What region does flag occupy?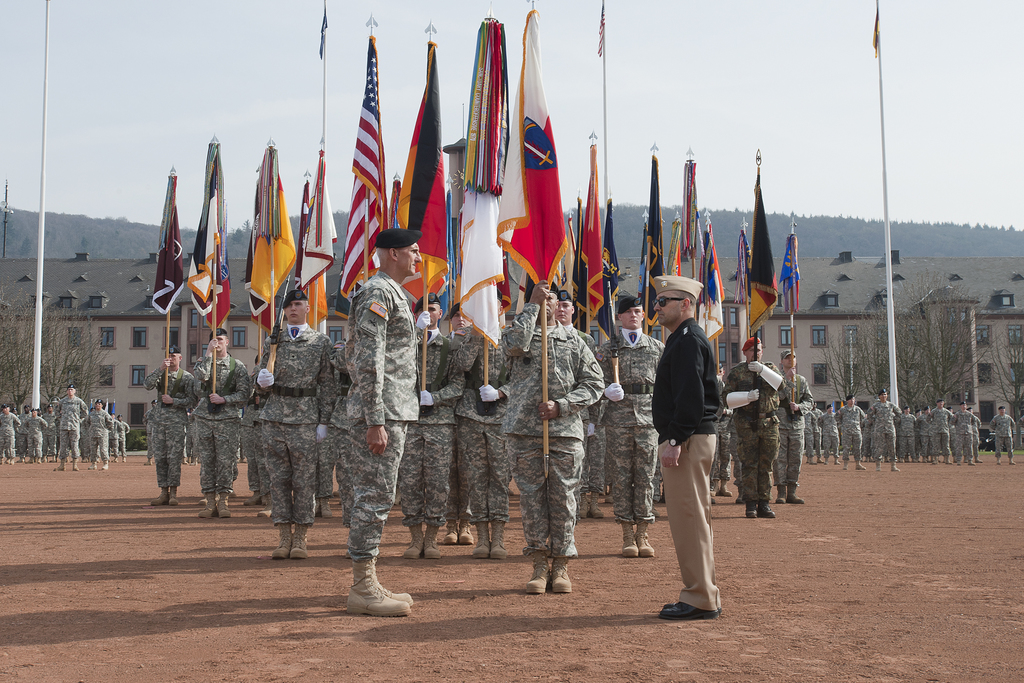
pyautogui.locateOnScreen(298, 147, 333, 289).
